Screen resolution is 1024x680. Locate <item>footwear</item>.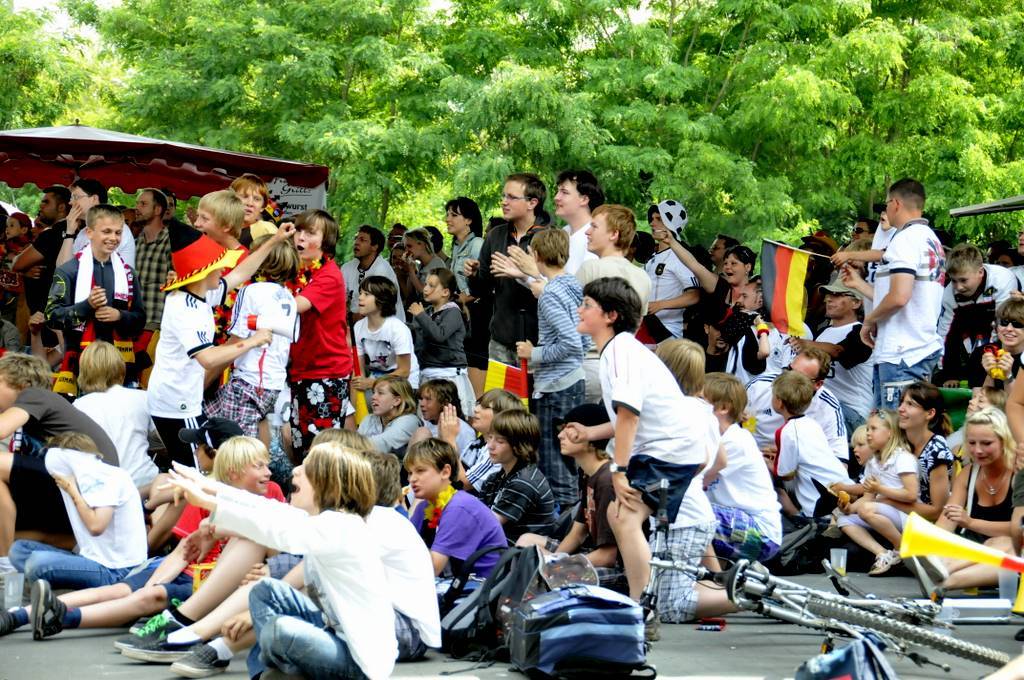
x1=0, y1=597, x2=21, y2=640.
